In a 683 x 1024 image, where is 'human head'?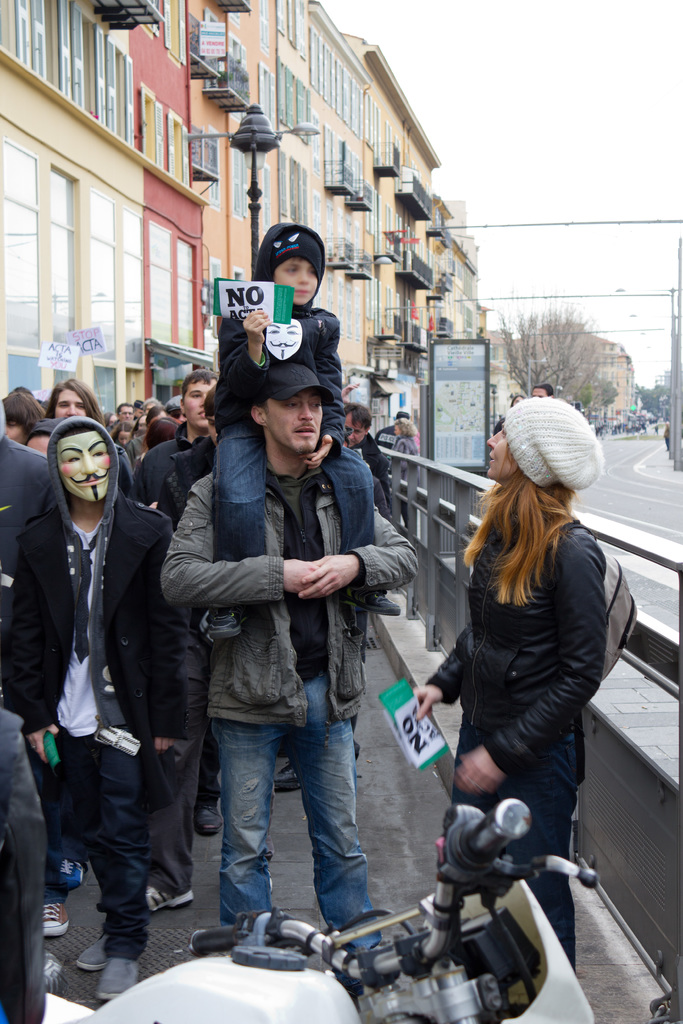
495:397:613:511.
